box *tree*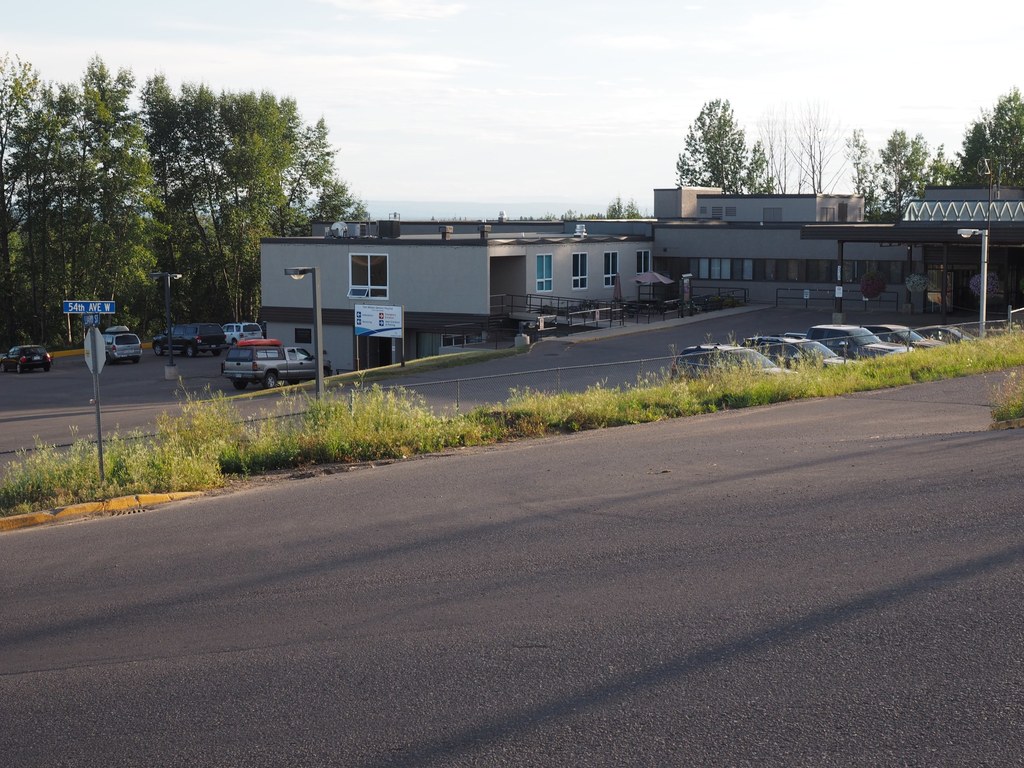
759 93 865 204
